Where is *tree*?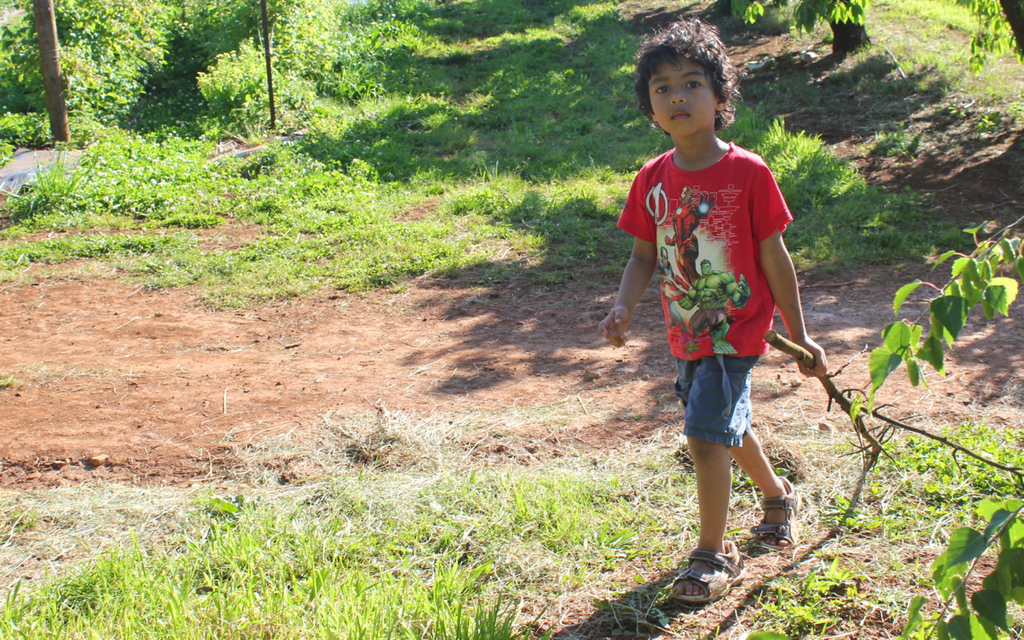
[998, 0, 1023, 53].
